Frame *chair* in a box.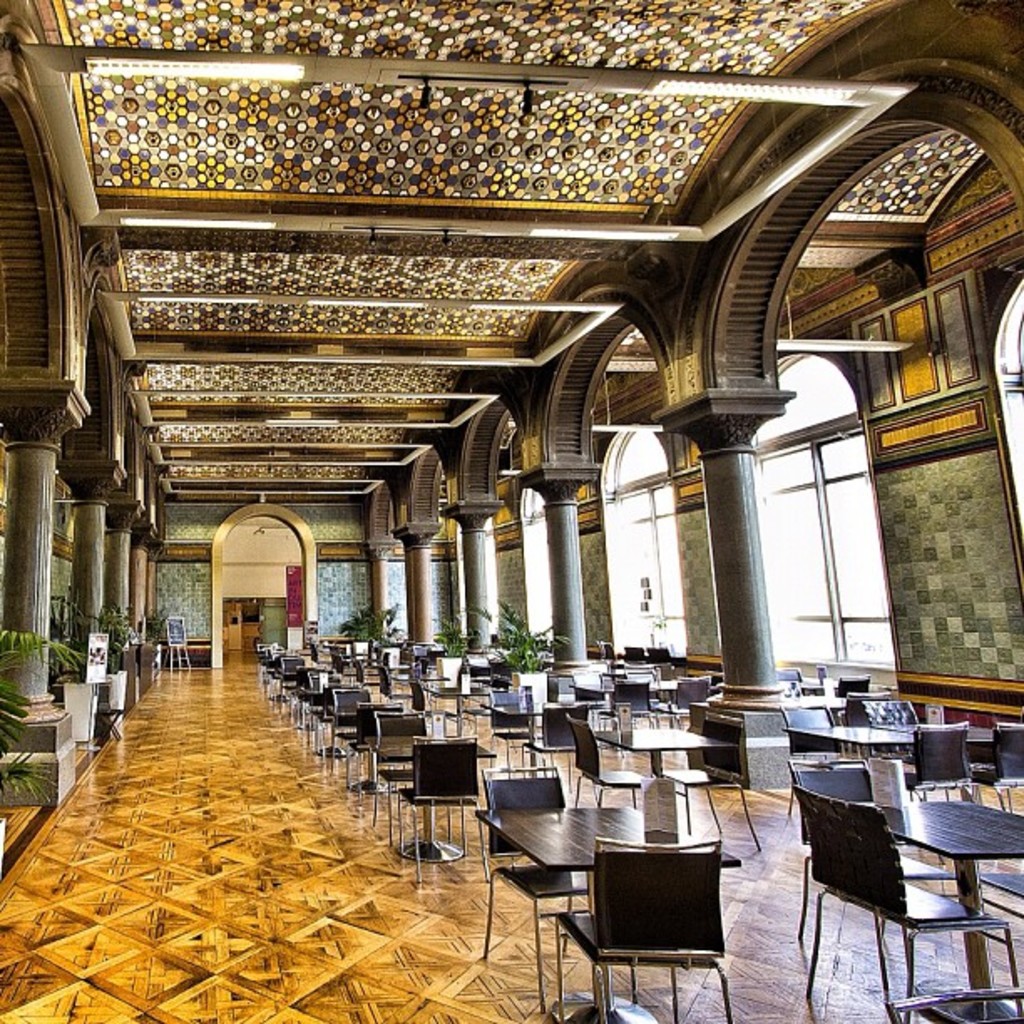
(left=892, top=714, right=996, bottom=808).
